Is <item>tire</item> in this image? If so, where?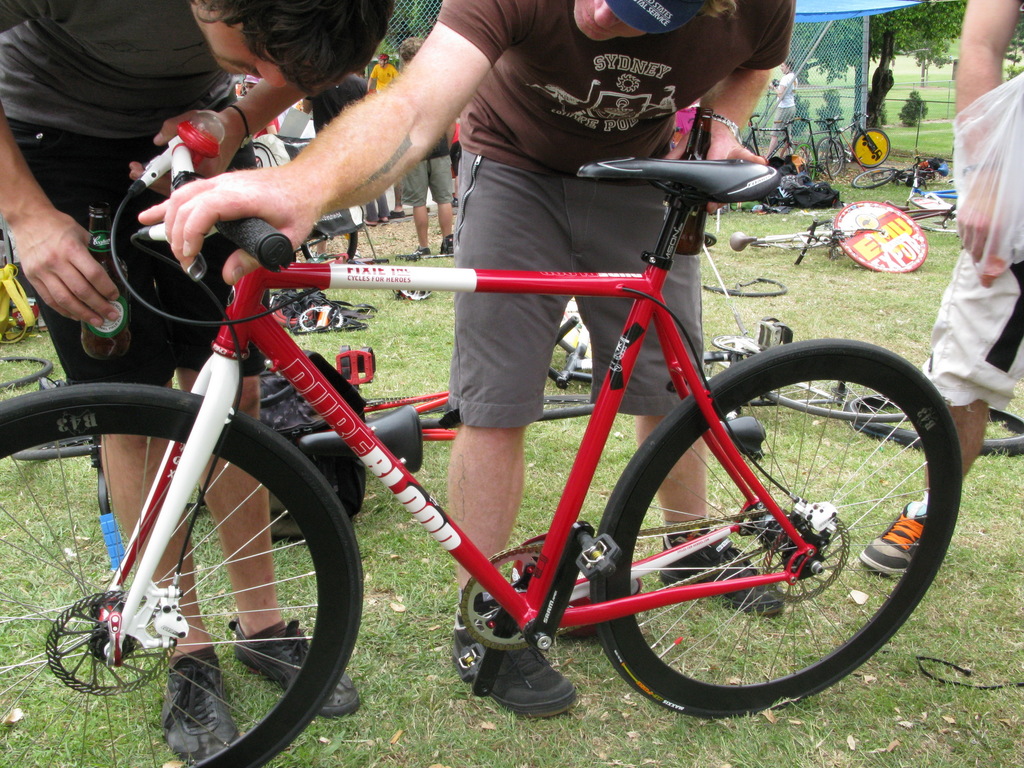
Yes, at bbox(793, 143, 817, 179).
